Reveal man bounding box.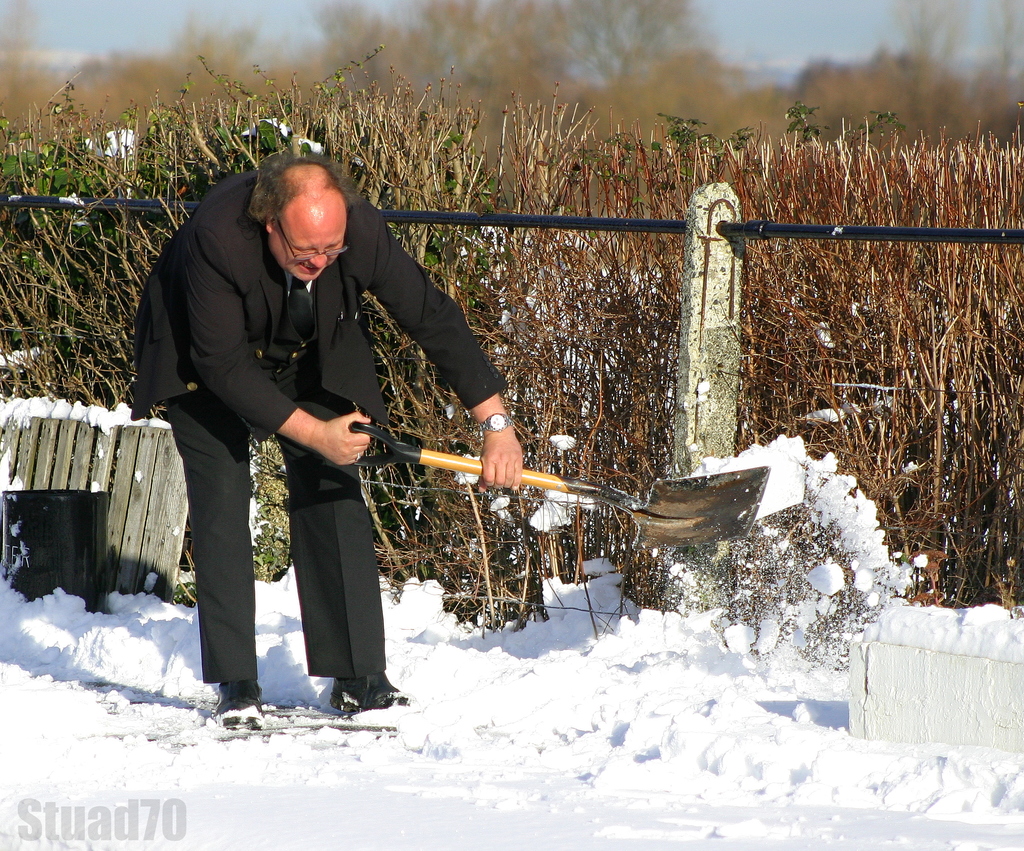
Revealed: <box>139,134,464,720</box>.
